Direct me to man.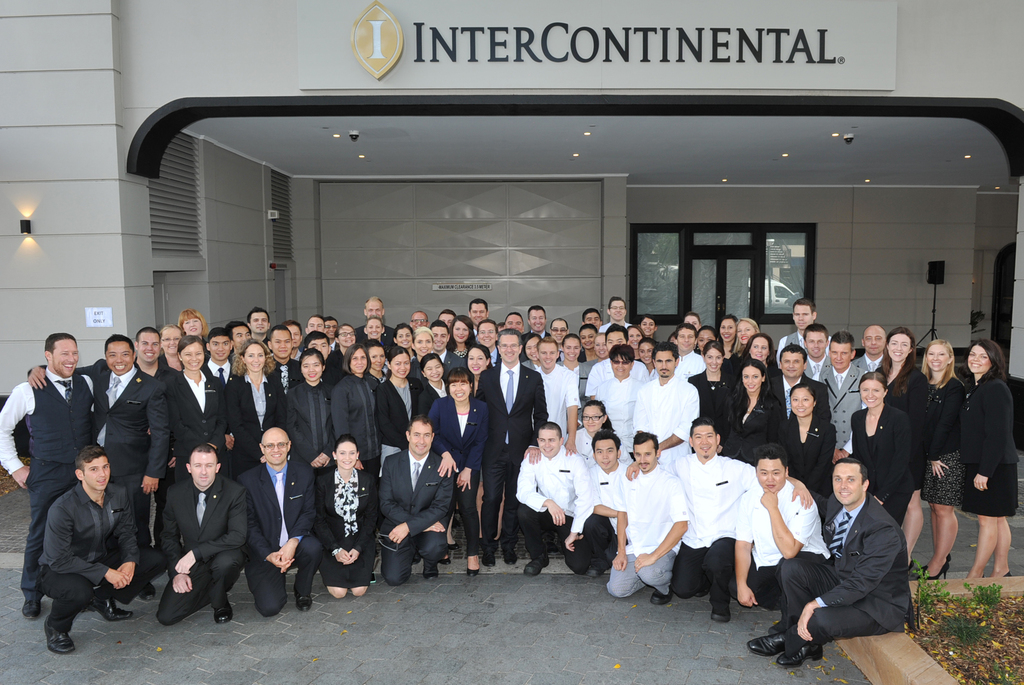
Direction: x1=516, y1=433, x2=598, y2=574.
